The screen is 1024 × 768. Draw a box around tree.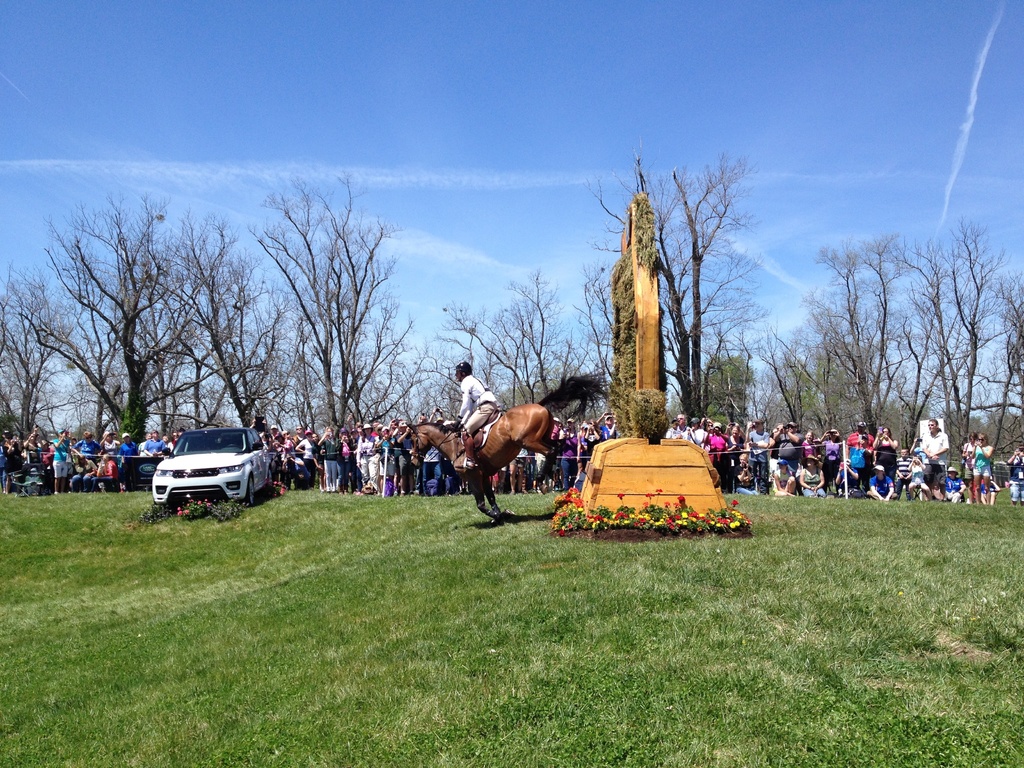
rect(23, 191, 276, 469).
